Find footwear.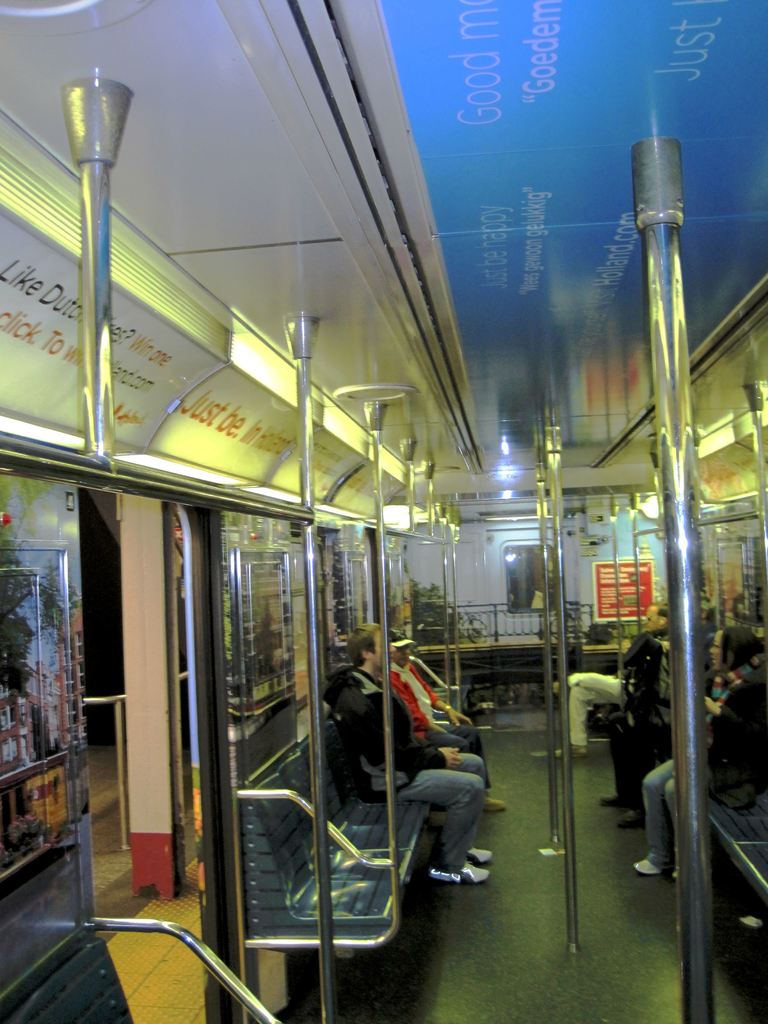
rect(473, 792, 506, 815).
